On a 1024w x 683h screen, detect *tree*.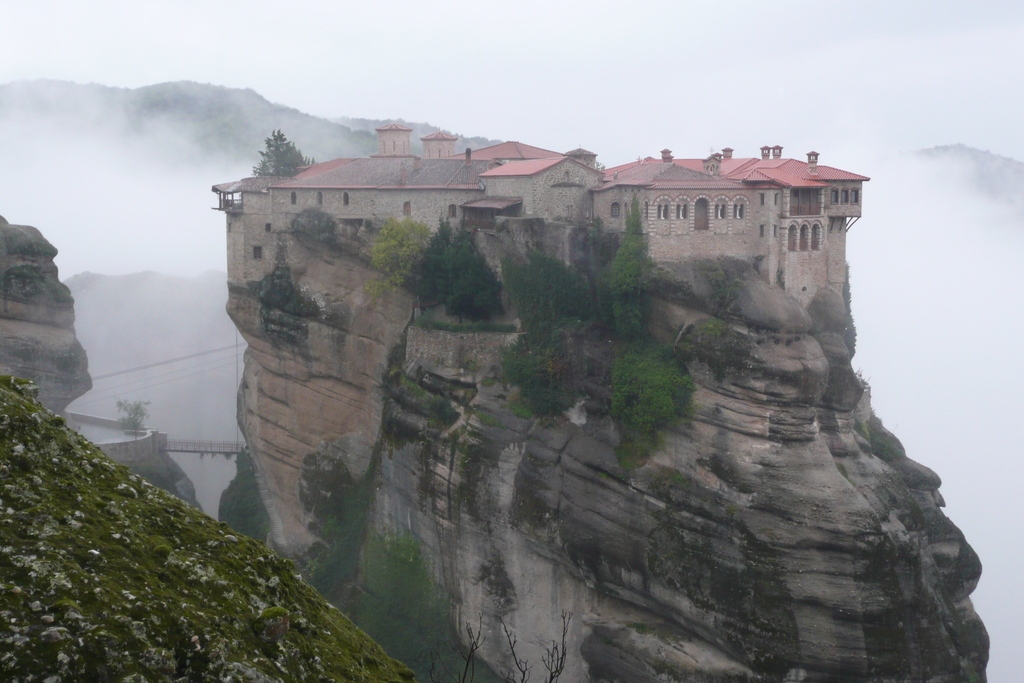
{"left": 405, "top": 211, "right": 451, "bottom": 309}.
